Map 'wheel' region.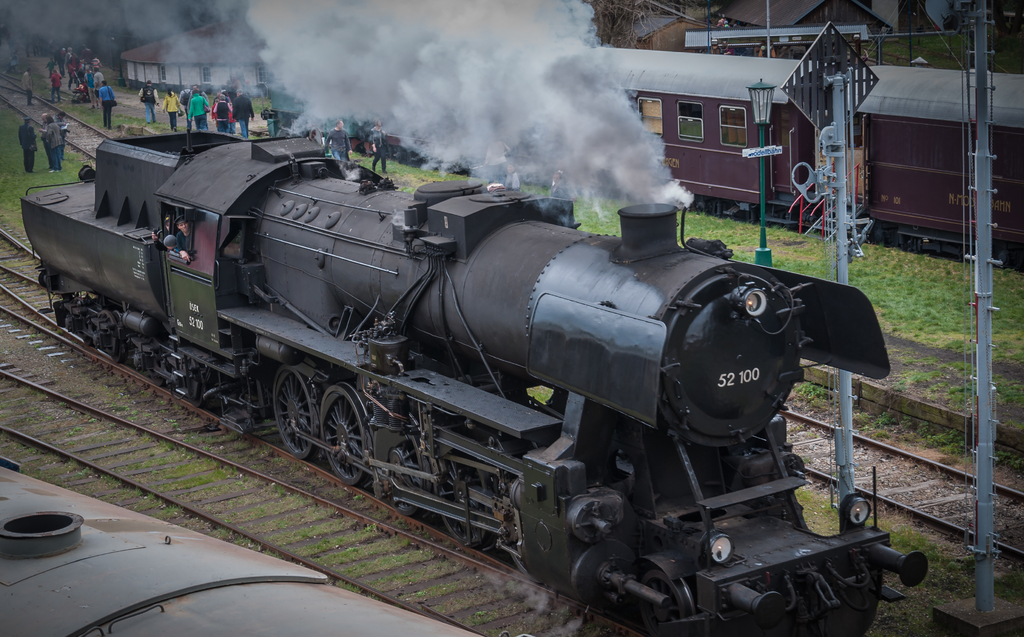
Mapped to [x1=273, y1=358, x2=330, y2=458].
